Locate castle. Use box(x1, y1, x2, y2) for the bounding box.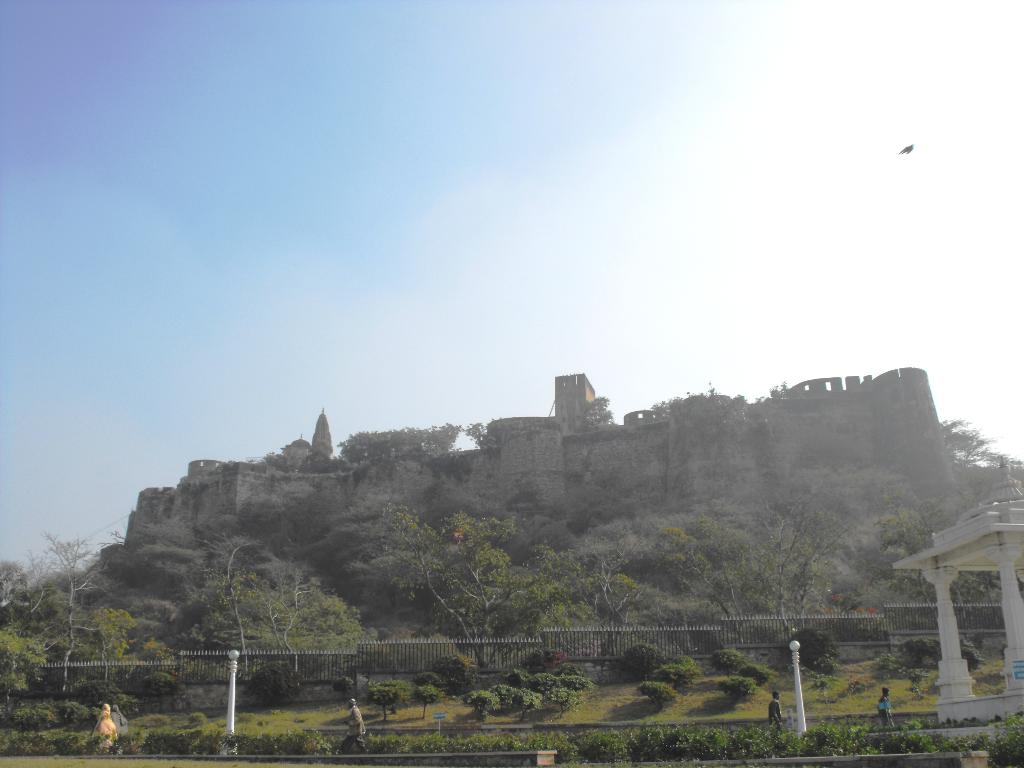
box(120, 368, 964, 525).
